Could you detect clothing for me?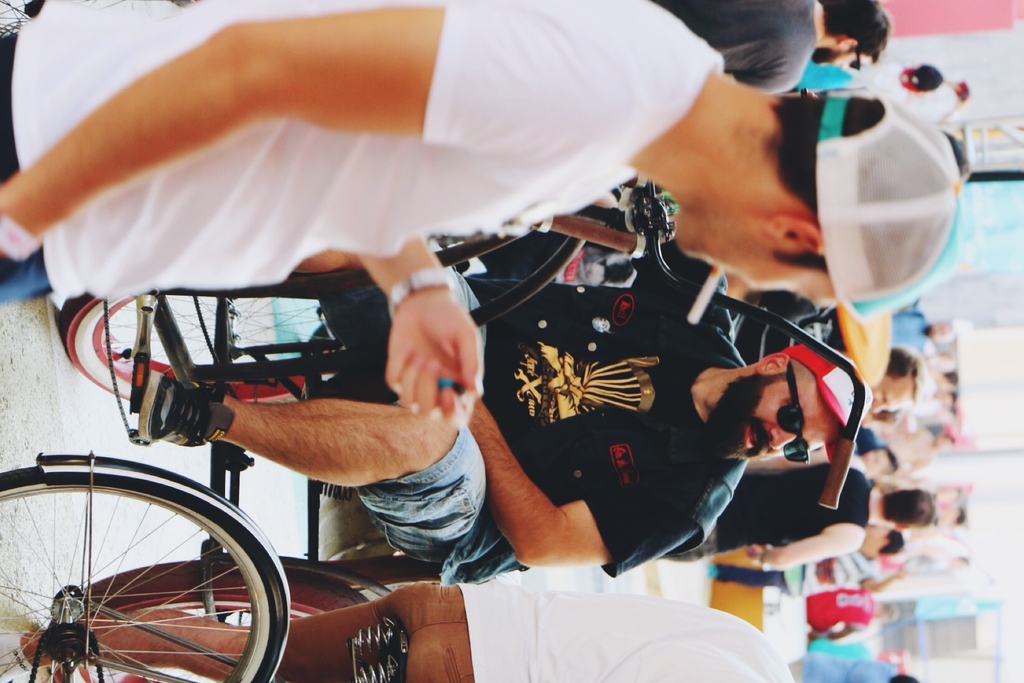
Detection result: 286,584,799,682.
